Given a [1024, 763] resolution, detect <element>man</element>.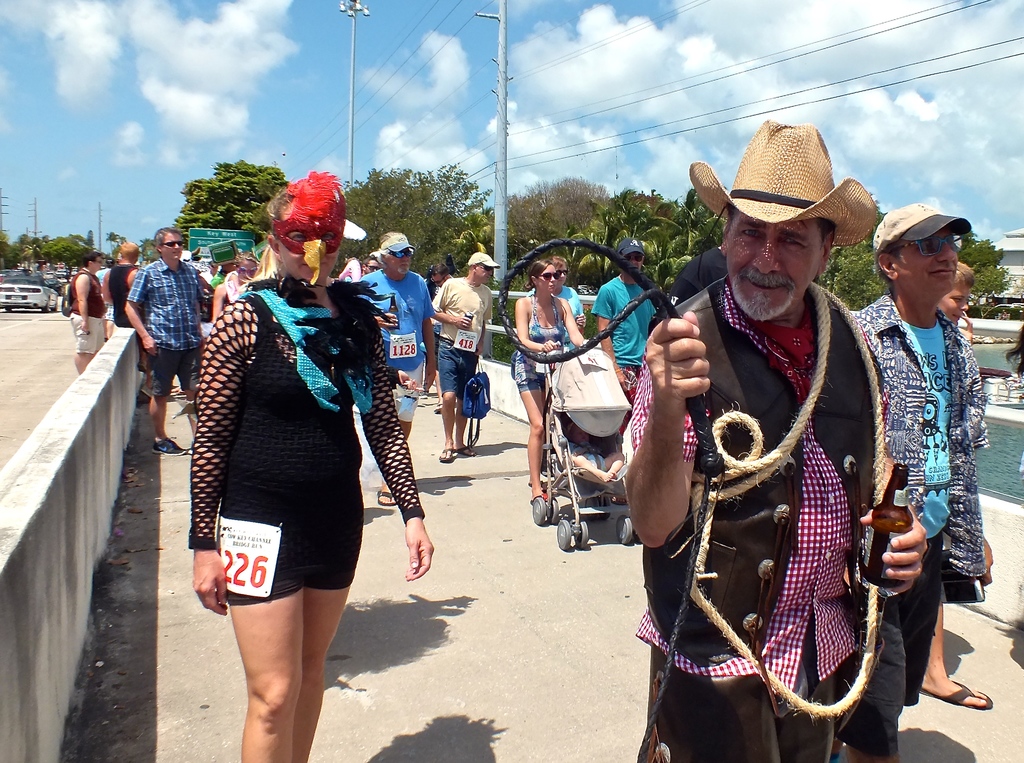
bbox=(122, 219, 207, 459).
